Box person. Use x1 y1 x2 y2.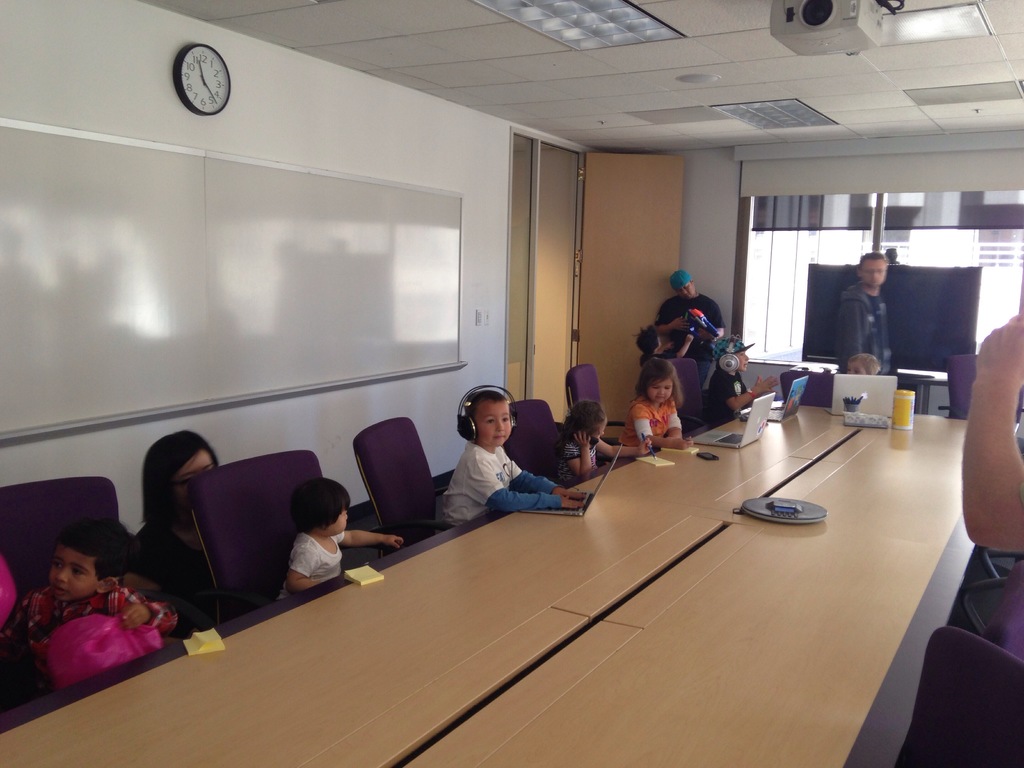
18 516 174 689.
